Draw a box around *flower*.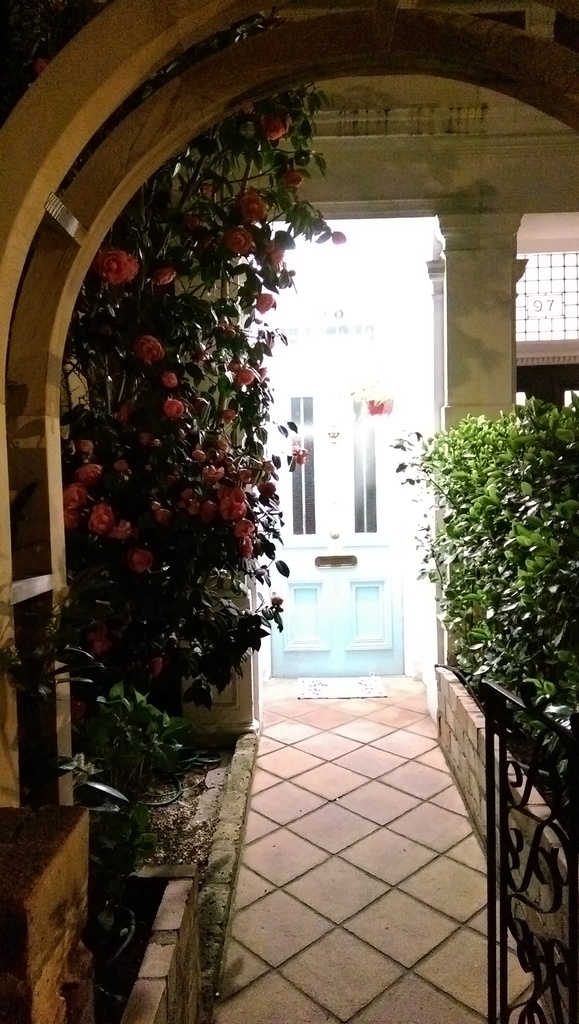
[268, 237, 289, 263].
